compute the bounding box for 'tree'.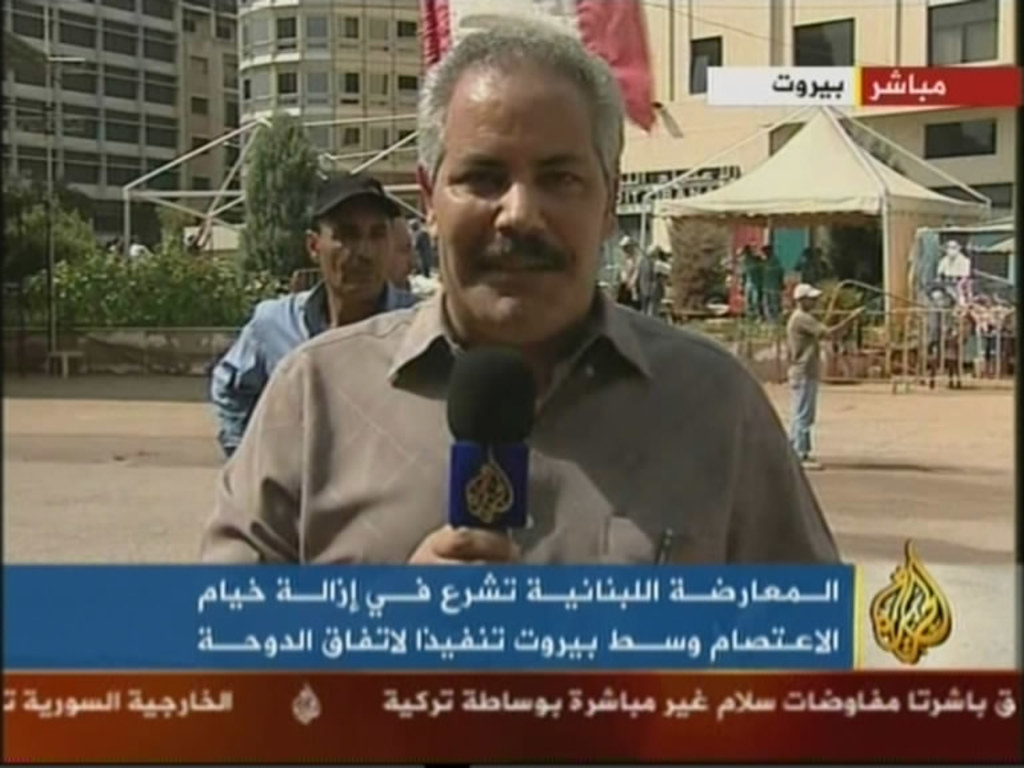
{"x1": 660, "y1": 207, "x2": 779, "y2": 335}.
